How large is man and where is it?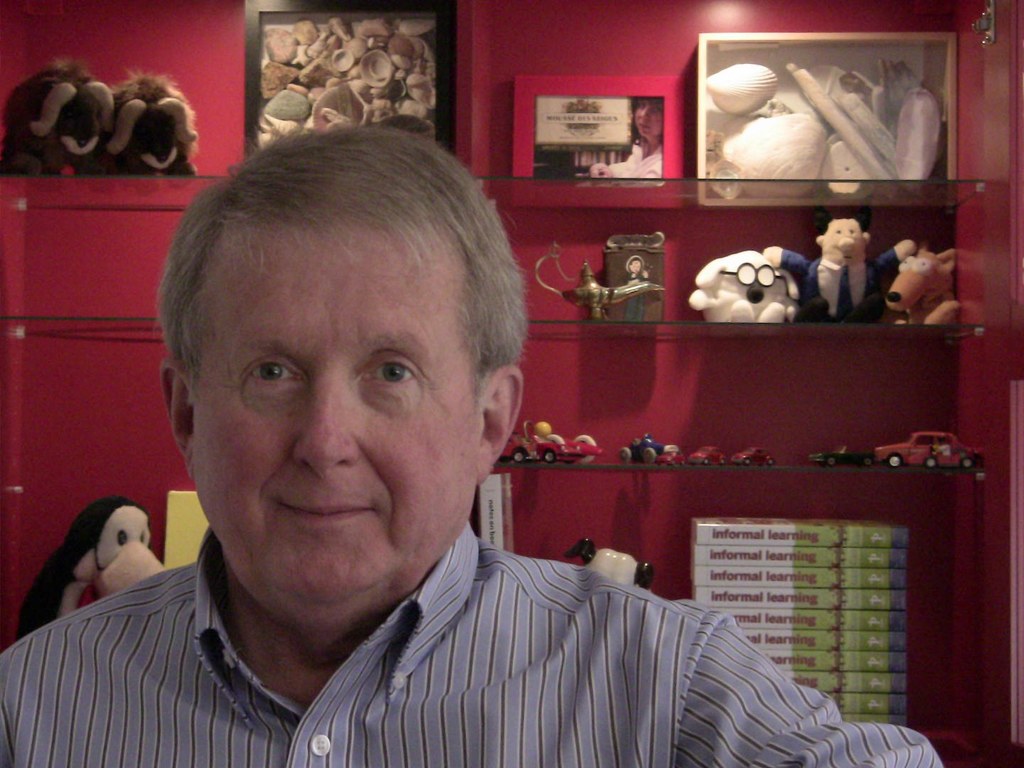
Bounding box: 766:211:916:324.
